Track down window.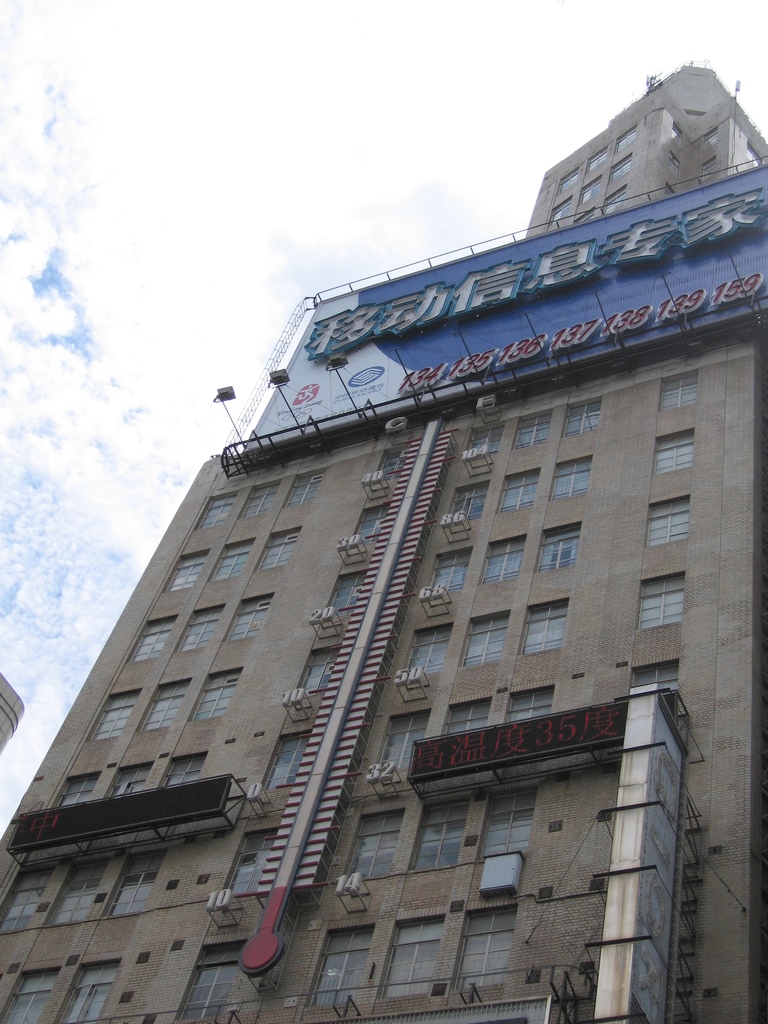
Tracked to x1=261 y1=732 x2=310 y2=790.
